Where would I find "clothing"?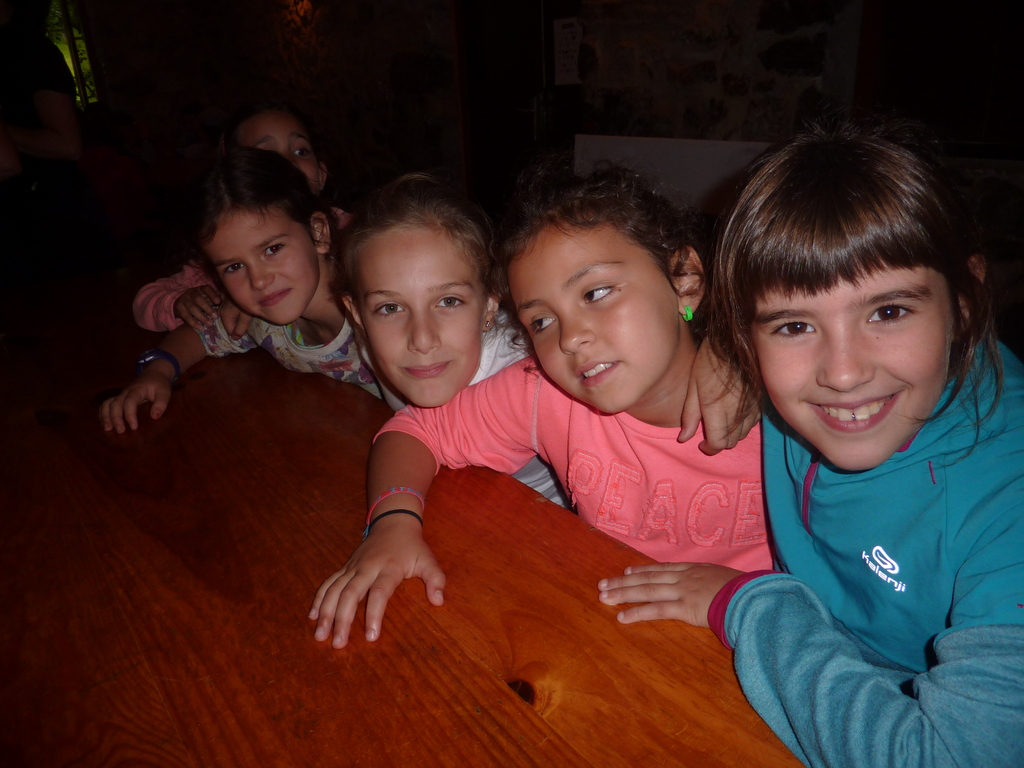
At [left=372, top=317, right=579, bottom=516].
